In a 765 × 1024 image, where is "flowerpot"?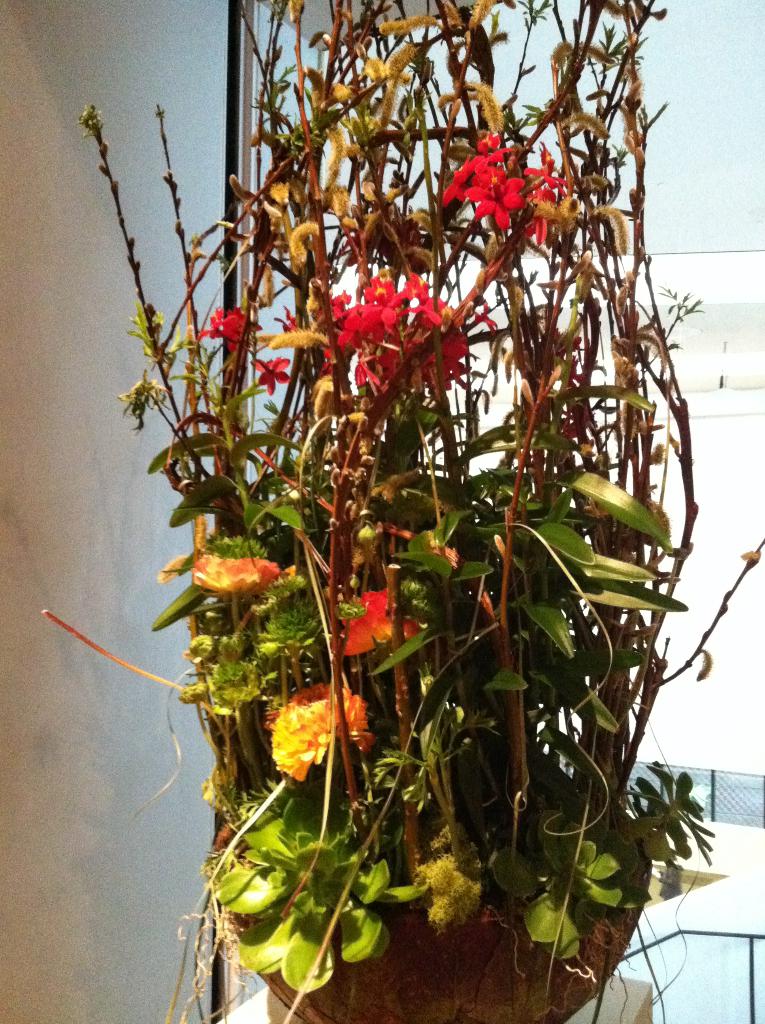
left=280, top=767, right=713, bottom=1014.
